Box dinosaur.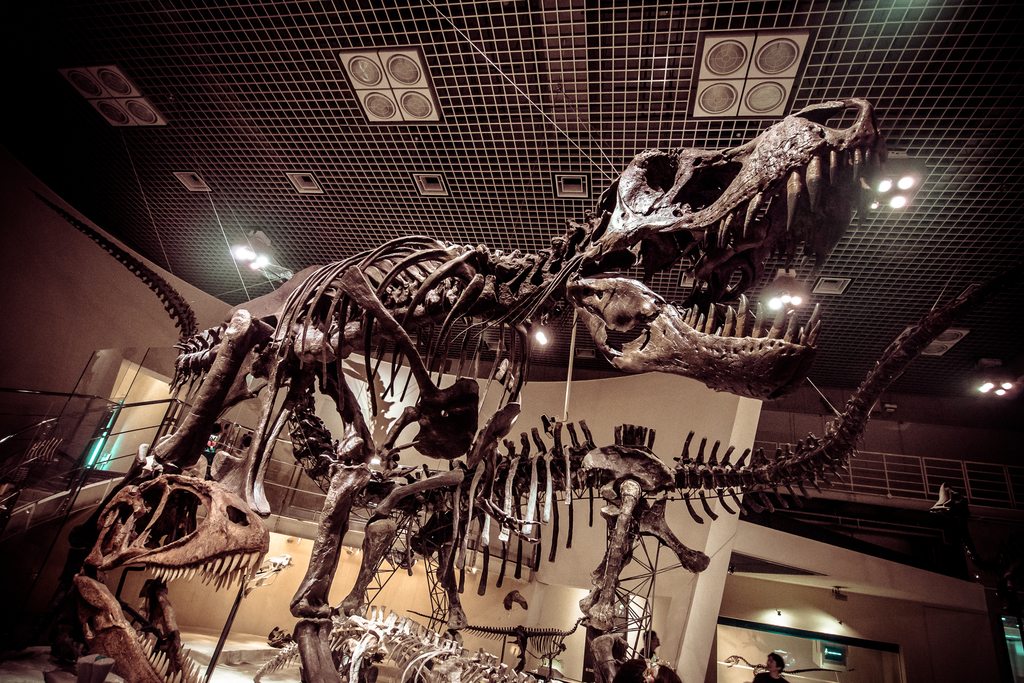
[60, 470, 273, 682].
